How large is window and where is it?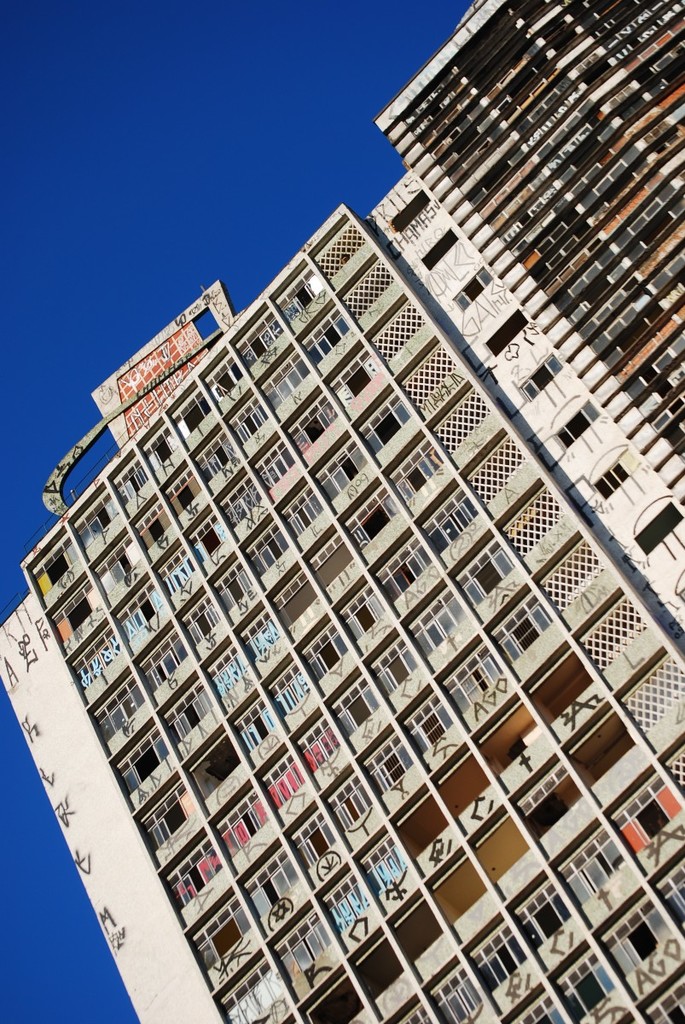
Bounding box: bbox(376, 537, 434, 603).
